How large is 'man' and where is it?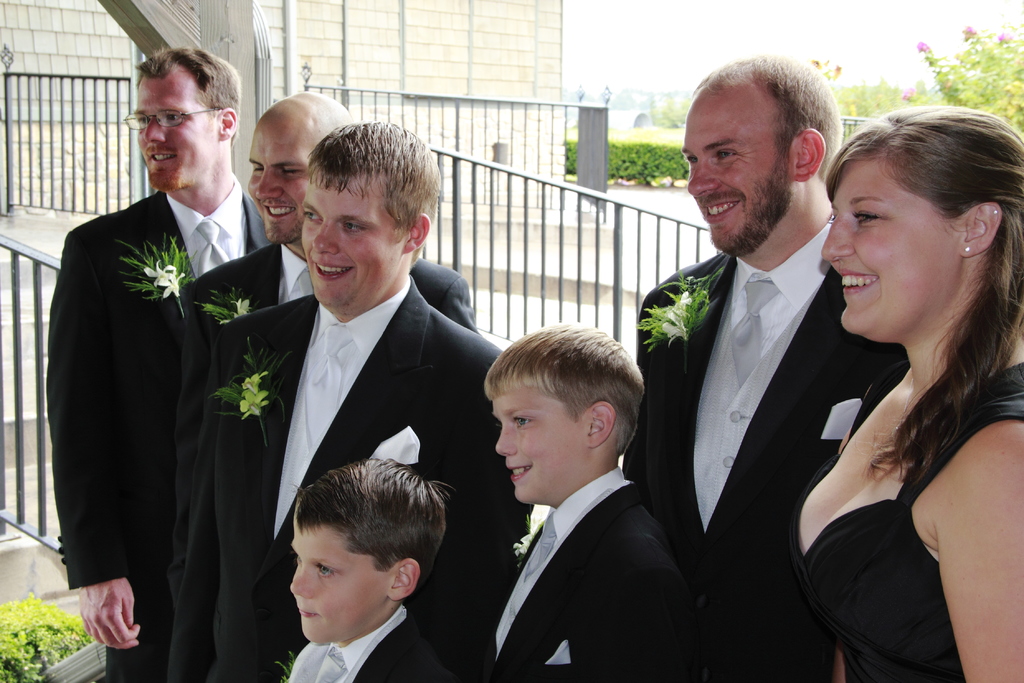
Bounding box: bbox(43, 47, 283, 682).
